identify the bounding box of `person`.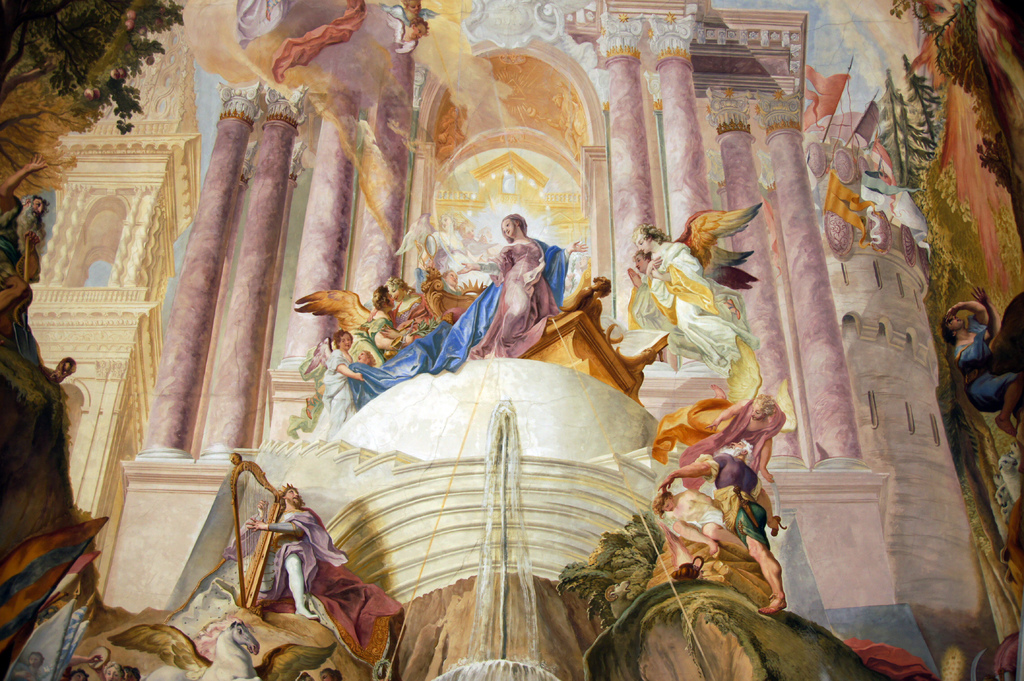
crop(938, 284, 1023, 436).
